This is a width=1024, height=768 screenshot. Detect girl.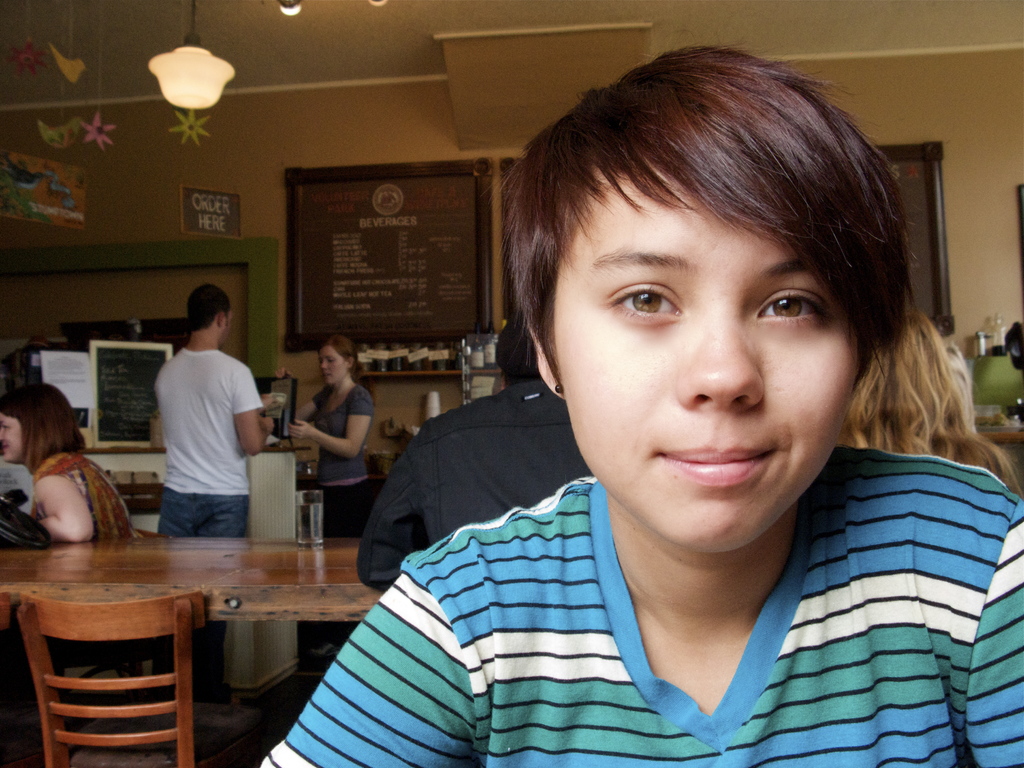
[left=257, top=44, right=1023, bottom=767].
